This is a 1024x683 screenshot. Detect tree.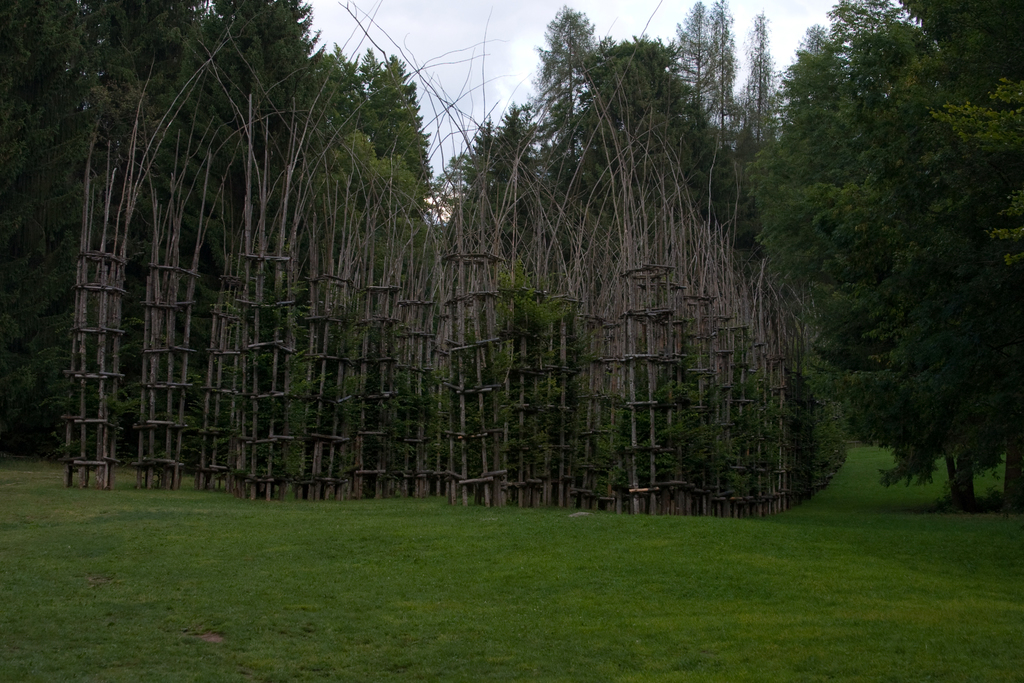
<box>362,37,440,197</box>.
